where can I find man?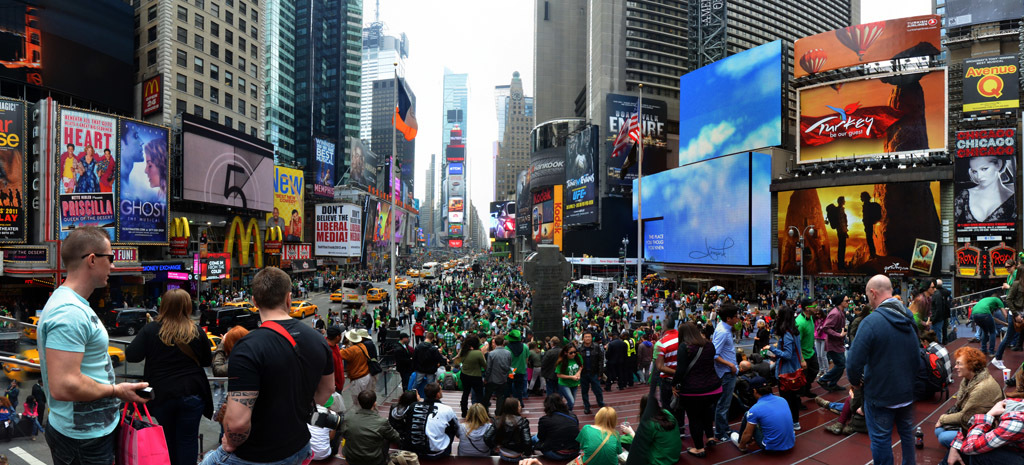
You can find it at detection(706, 301, 739, 444).
